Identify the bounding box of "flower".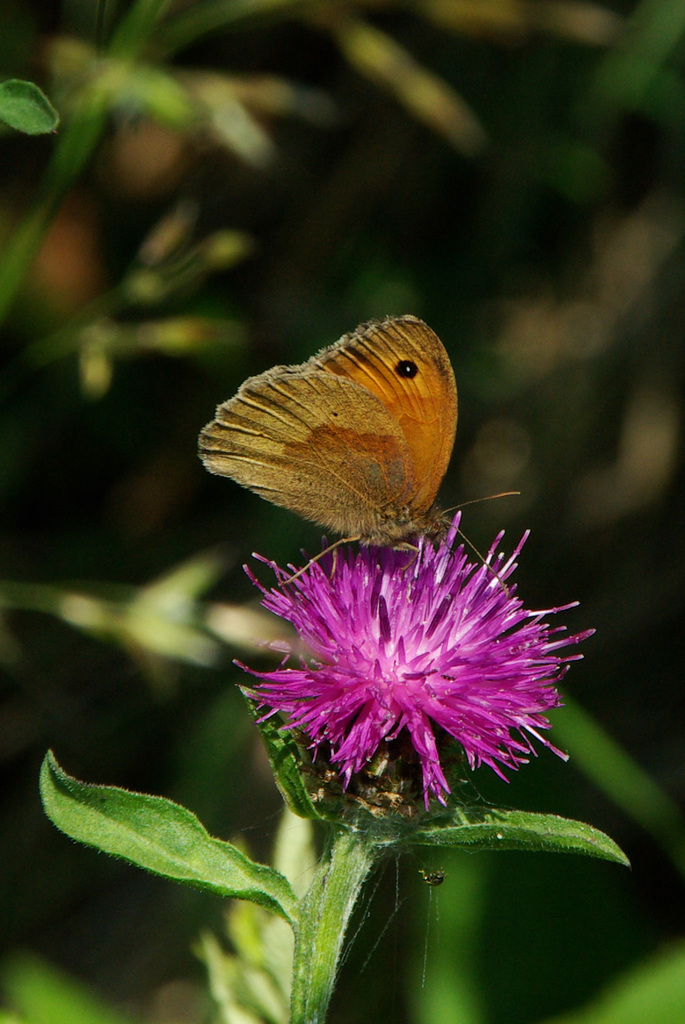
rect(231, 530, 576, 836).
